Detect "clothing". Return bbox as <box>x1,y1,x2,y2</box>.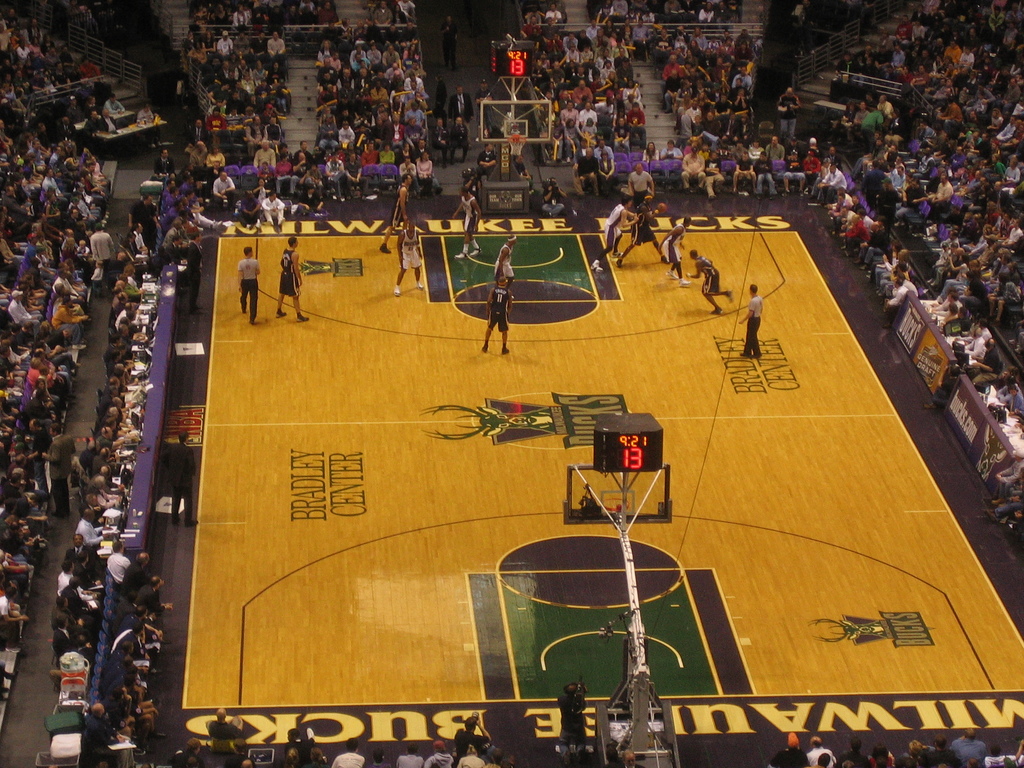
<box>509,1,646,187</box>.
